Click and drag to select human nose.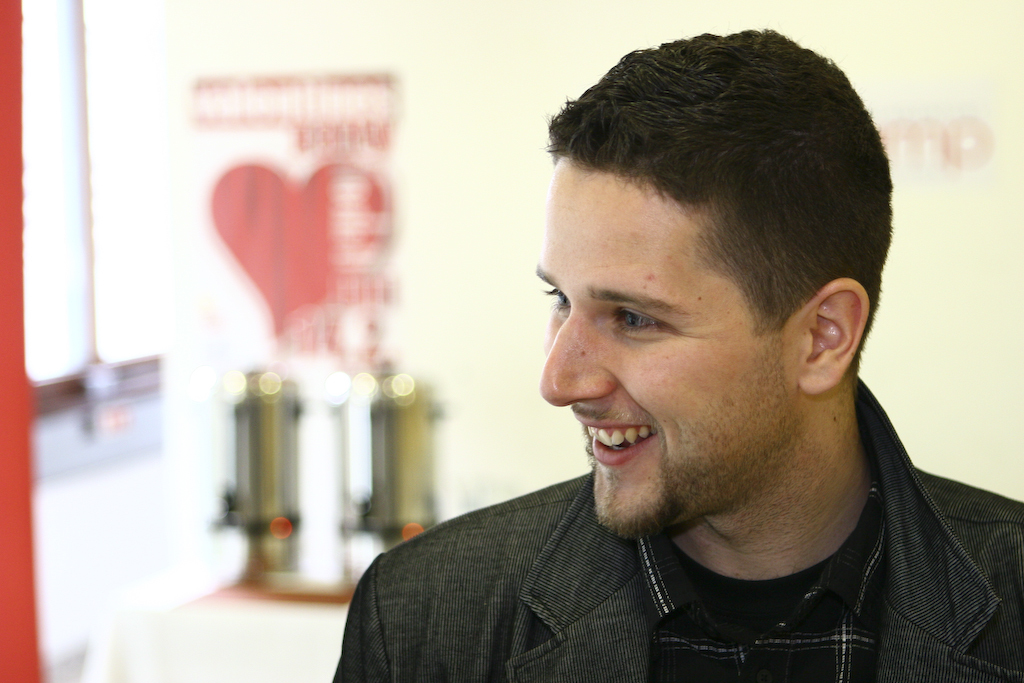
Selection: detection(537, 304, 615, 410).
